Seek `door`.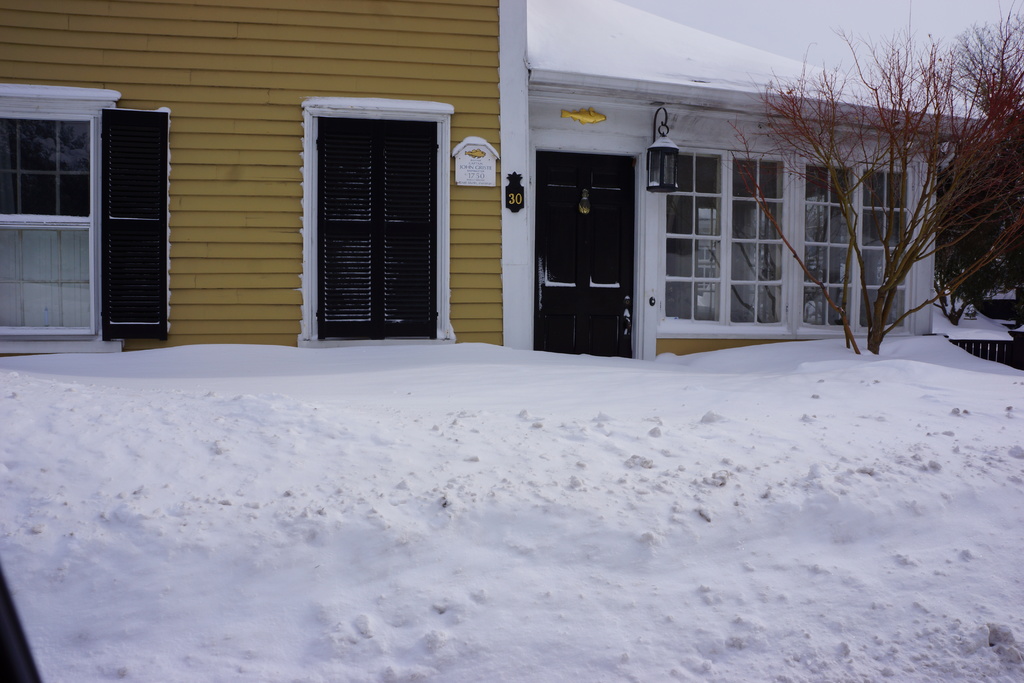
region(538, 141, 643, 355).
